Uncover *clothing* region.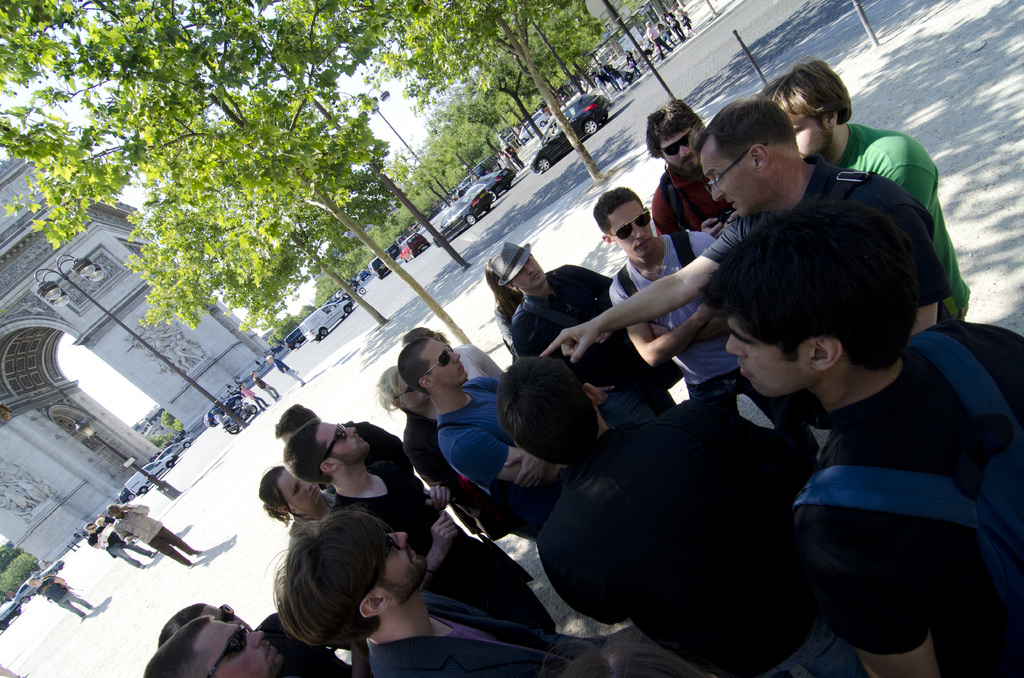
Uncovered: 436:377:529:536.
